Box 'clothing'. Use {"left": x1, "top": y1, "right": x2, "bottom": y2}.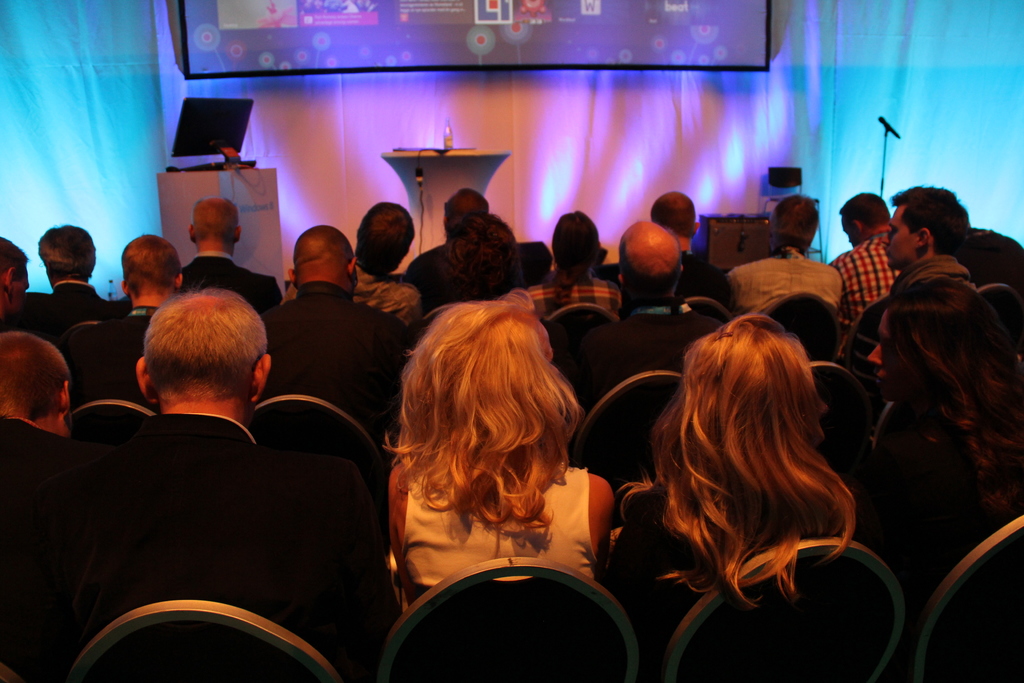
{"left": 12, "top": 280, "right": 135, "bottom": 339}.
